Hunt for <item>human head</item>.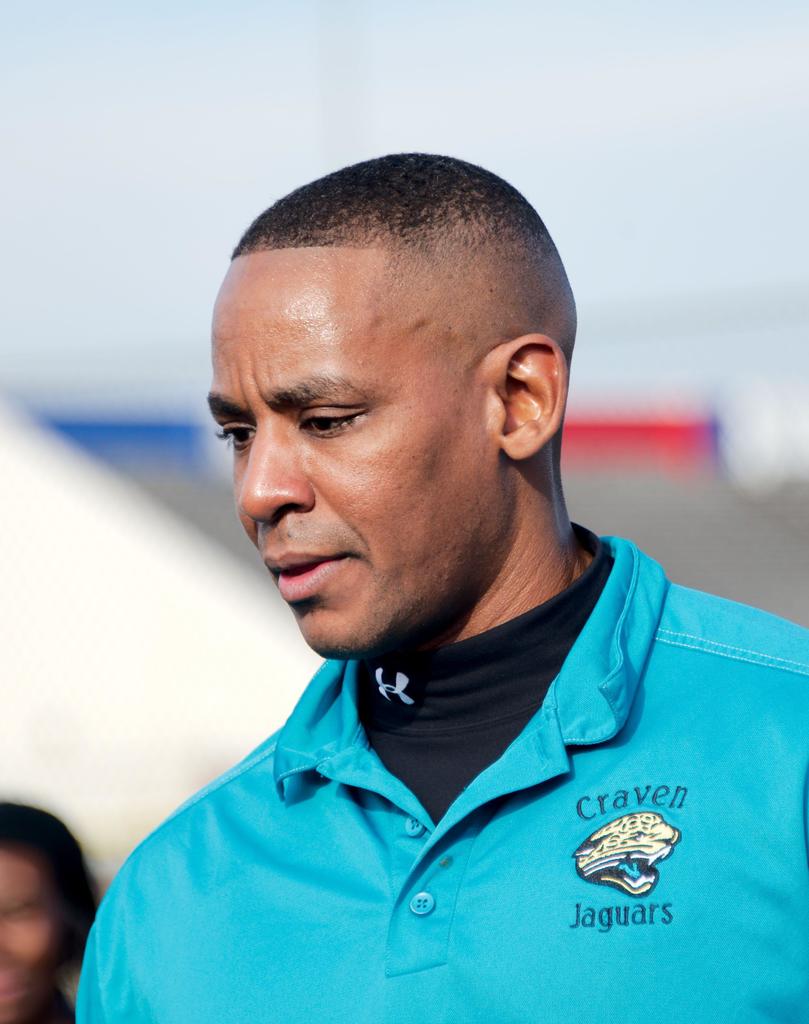
Hunted down at bbox=[200, 147, 582, 611].
